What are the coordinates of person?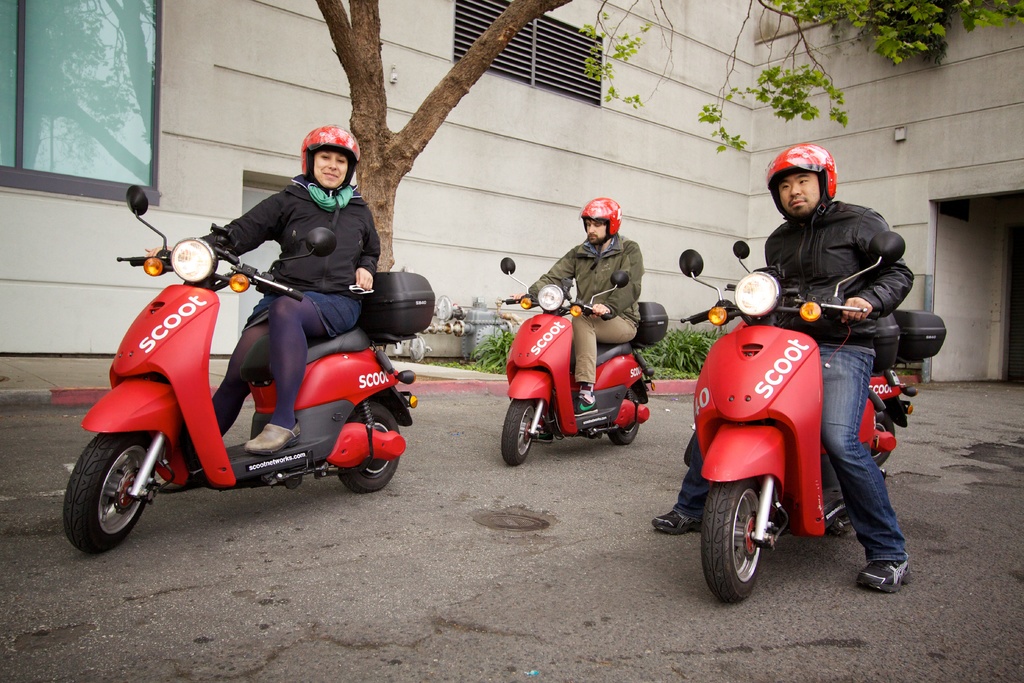
[left=143, top=122, right=387, bottom=452].
